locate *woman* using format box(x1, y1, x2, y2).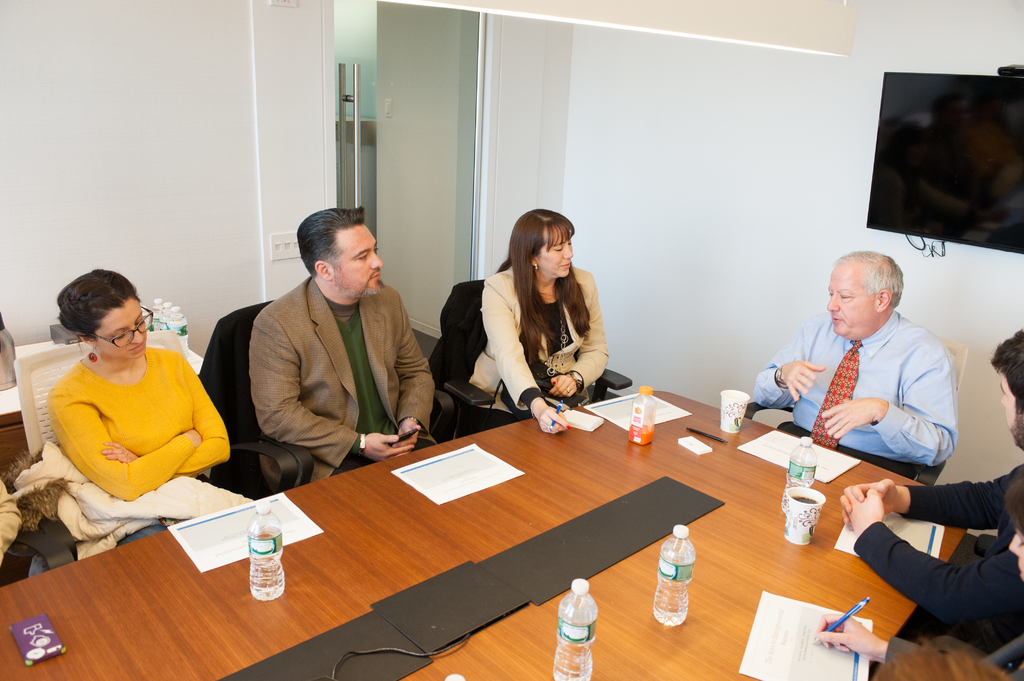
box(45, 270, 227, 556).
